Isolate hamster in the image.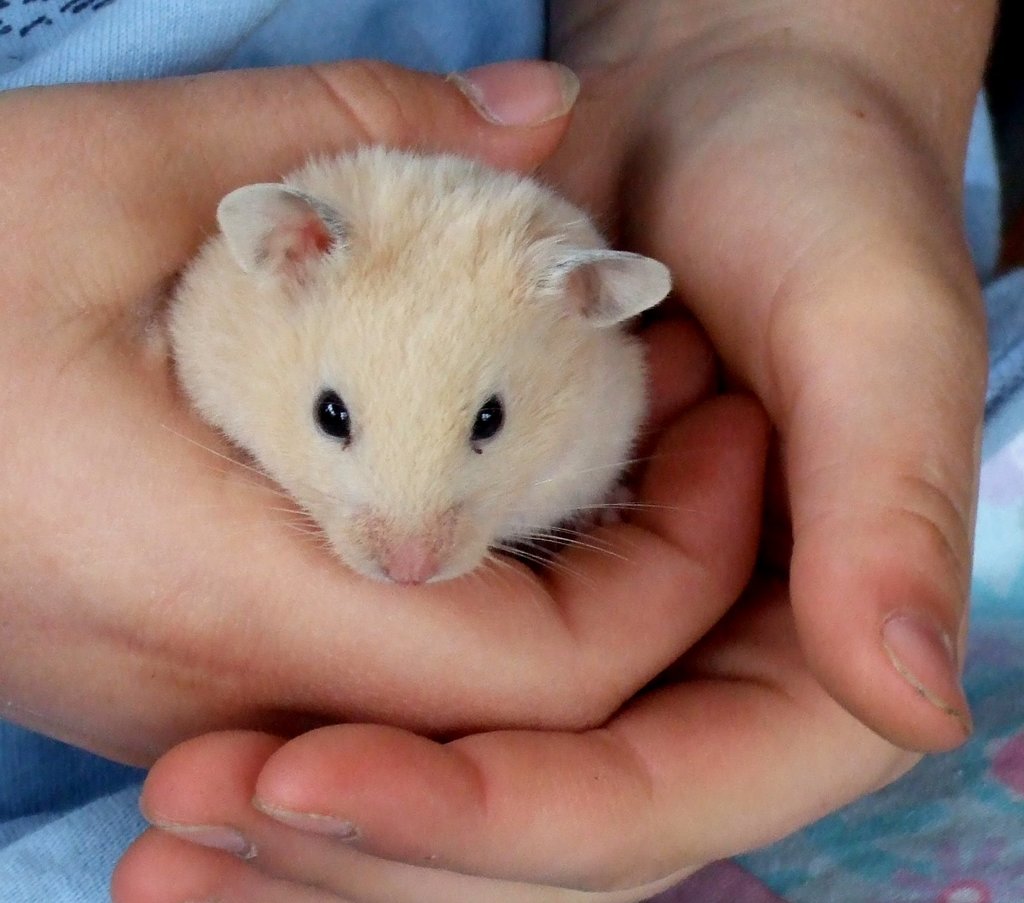
Isolated region: left=148, top=125, right=699, bottom=598.
